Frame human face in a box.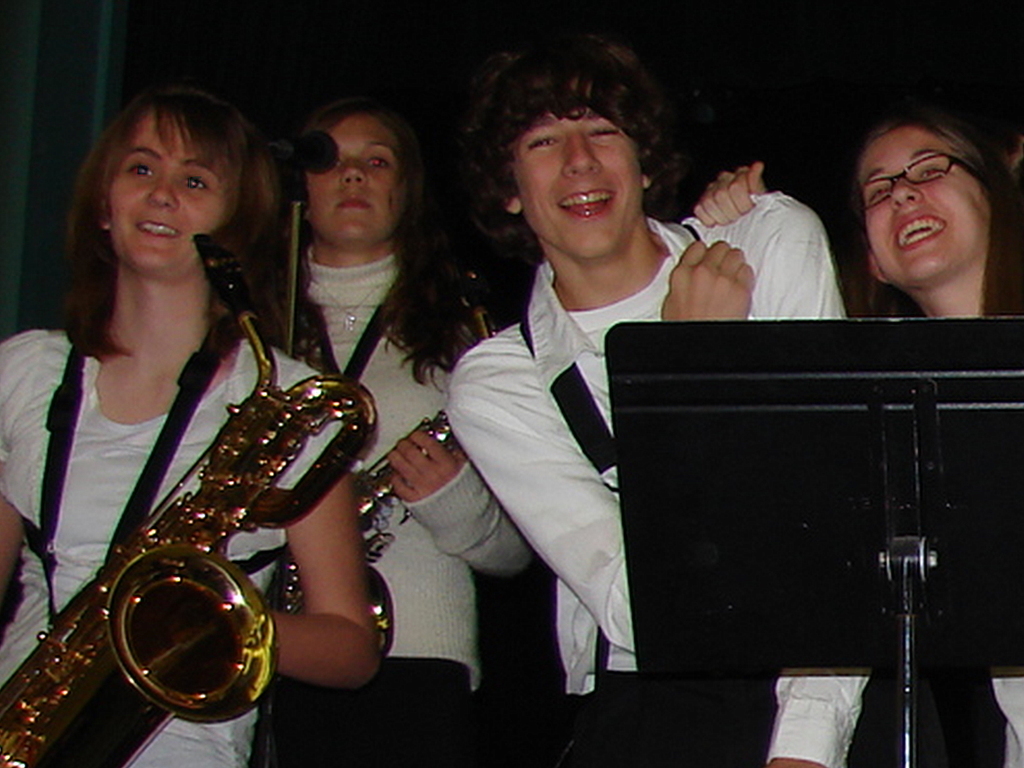
x1=304, y1=116, x2=408, y2=239.
